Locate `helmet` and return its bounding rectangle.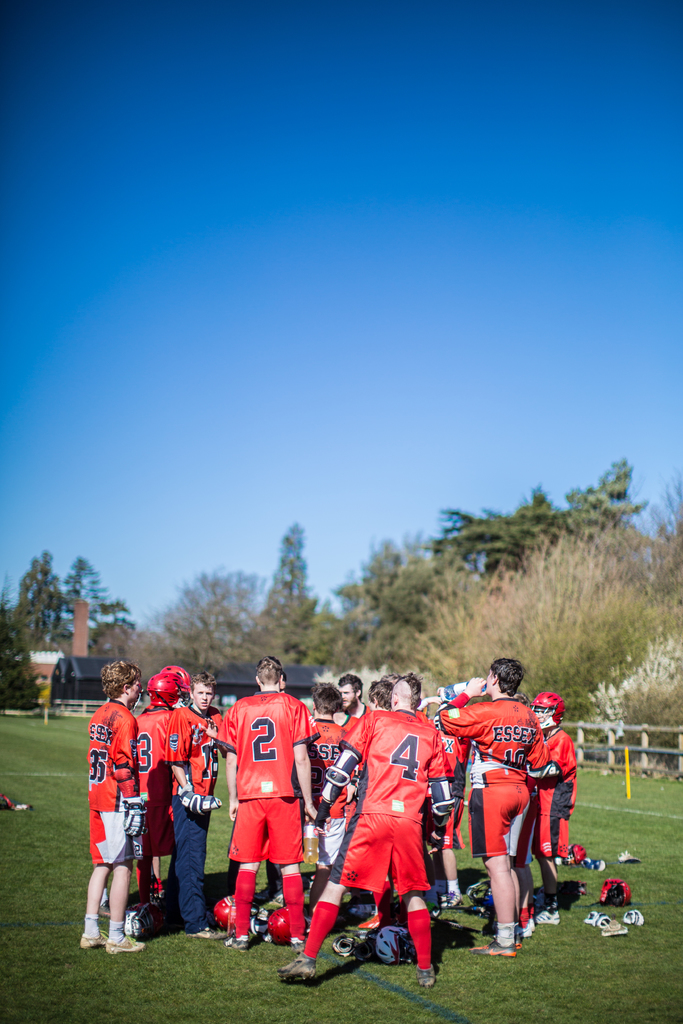
l=127, t=902, r=160, b=939.
